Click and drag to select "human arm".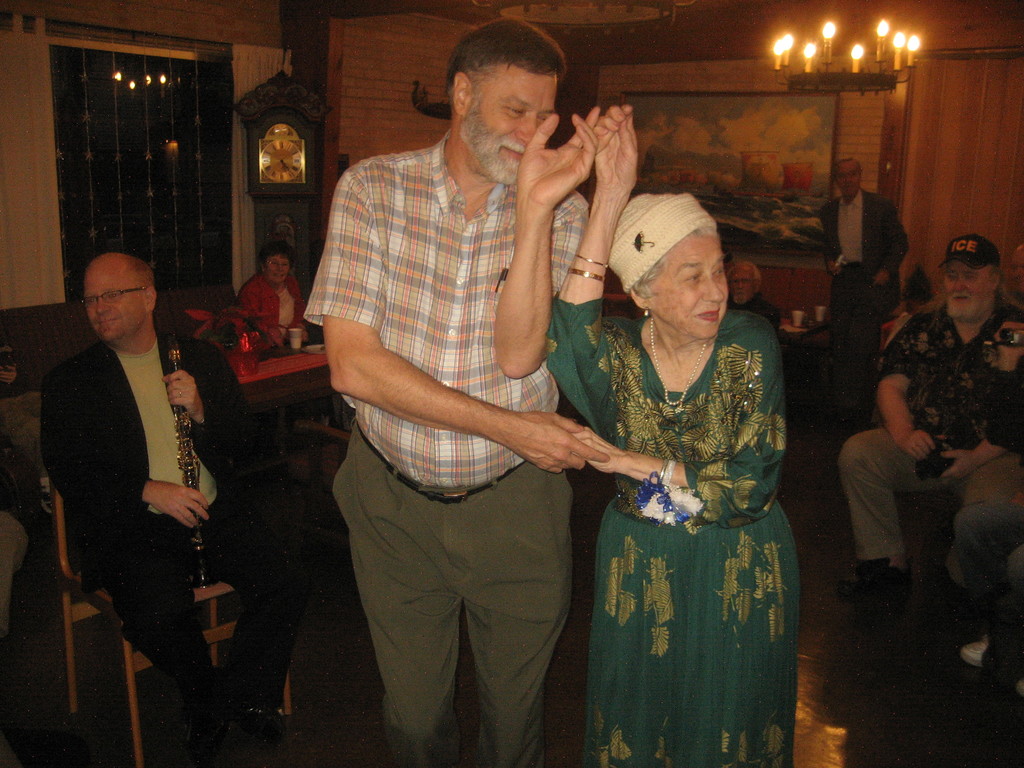
Selection: (left=762, top=305, right=801, bottom=338).
